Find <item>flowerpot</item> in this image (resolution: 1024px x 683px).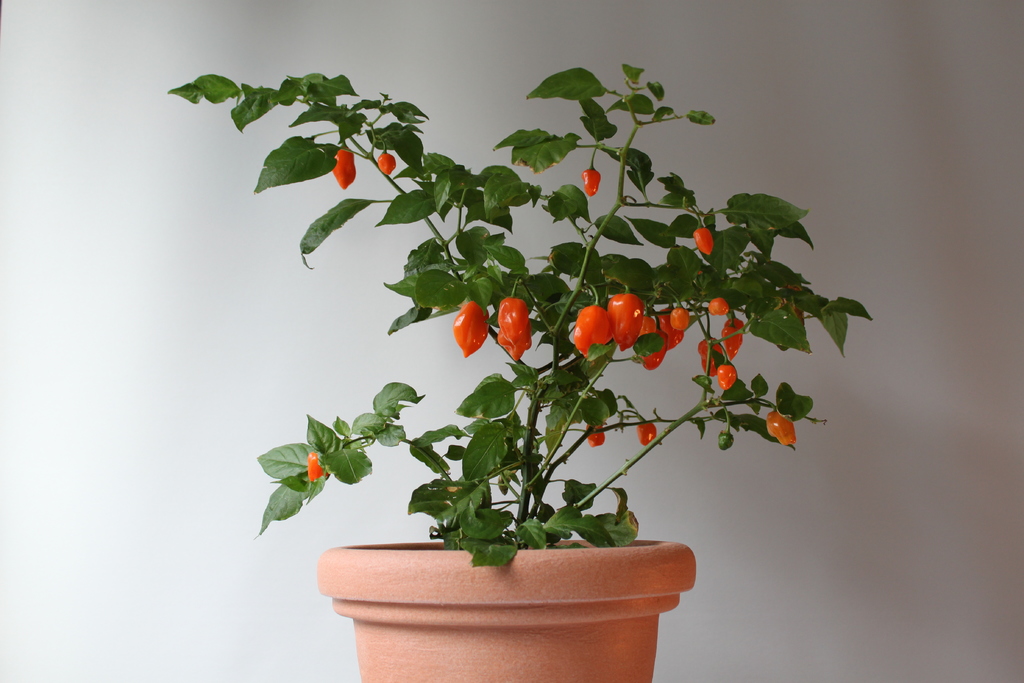
BBox(316, 540, 694, 682).
